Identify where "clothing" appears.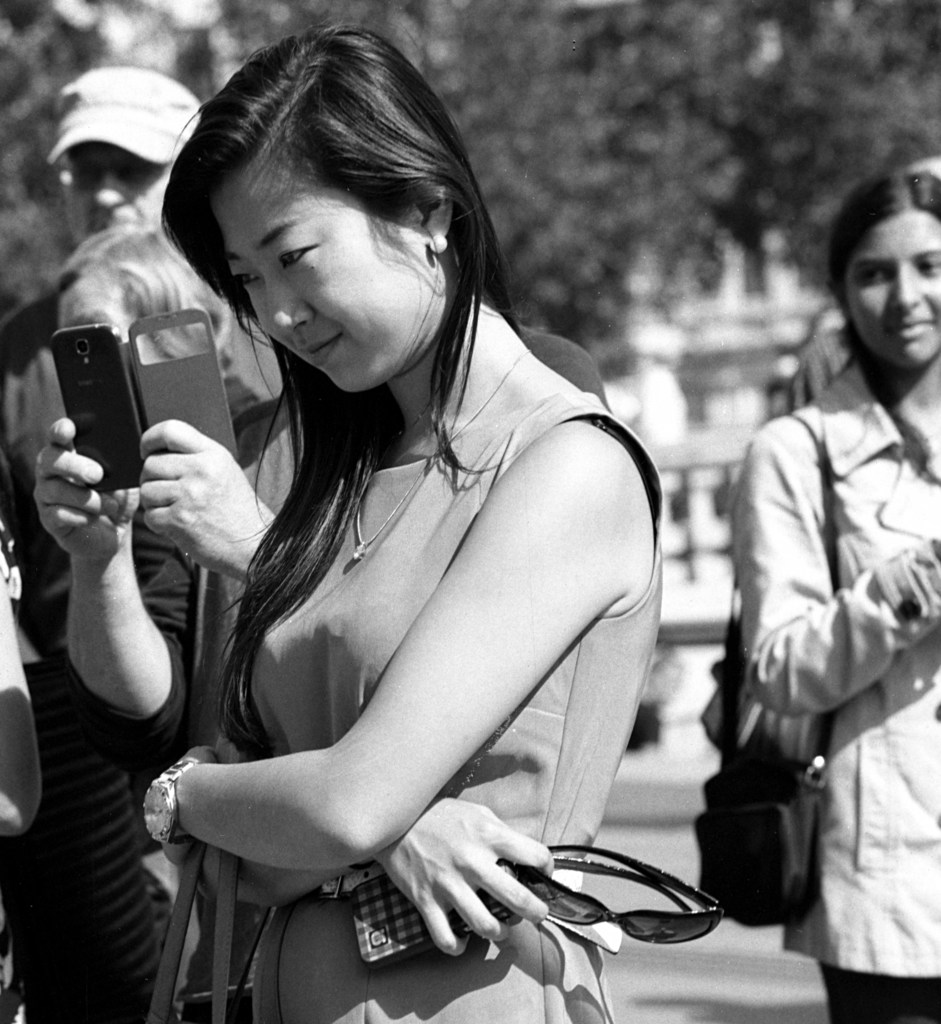
Appears at 721 364 940 1023.
